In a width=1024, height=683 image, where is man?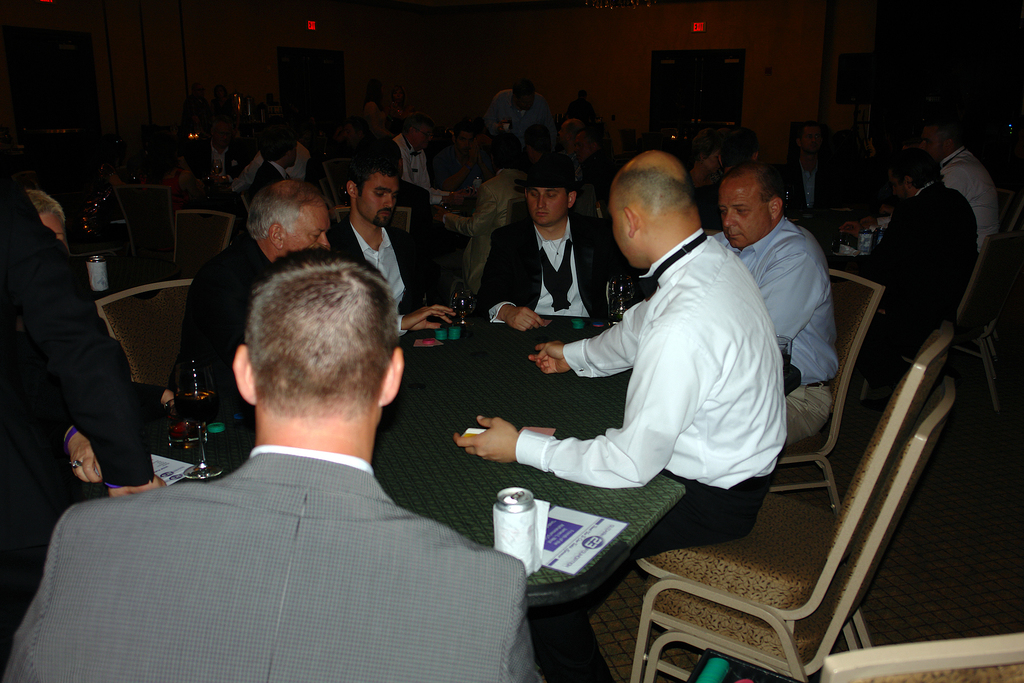
l=711, t=162, r=842, b=448.
